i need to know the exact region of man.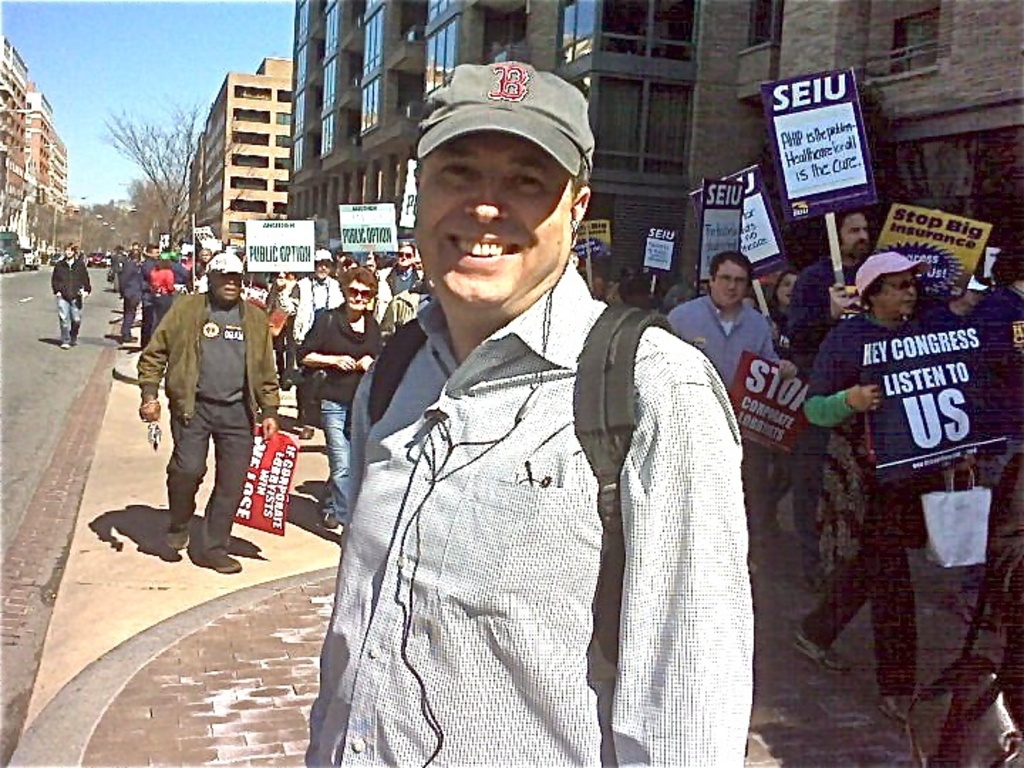
Region: x1=674, y1=260, x2=819, y2=387.
